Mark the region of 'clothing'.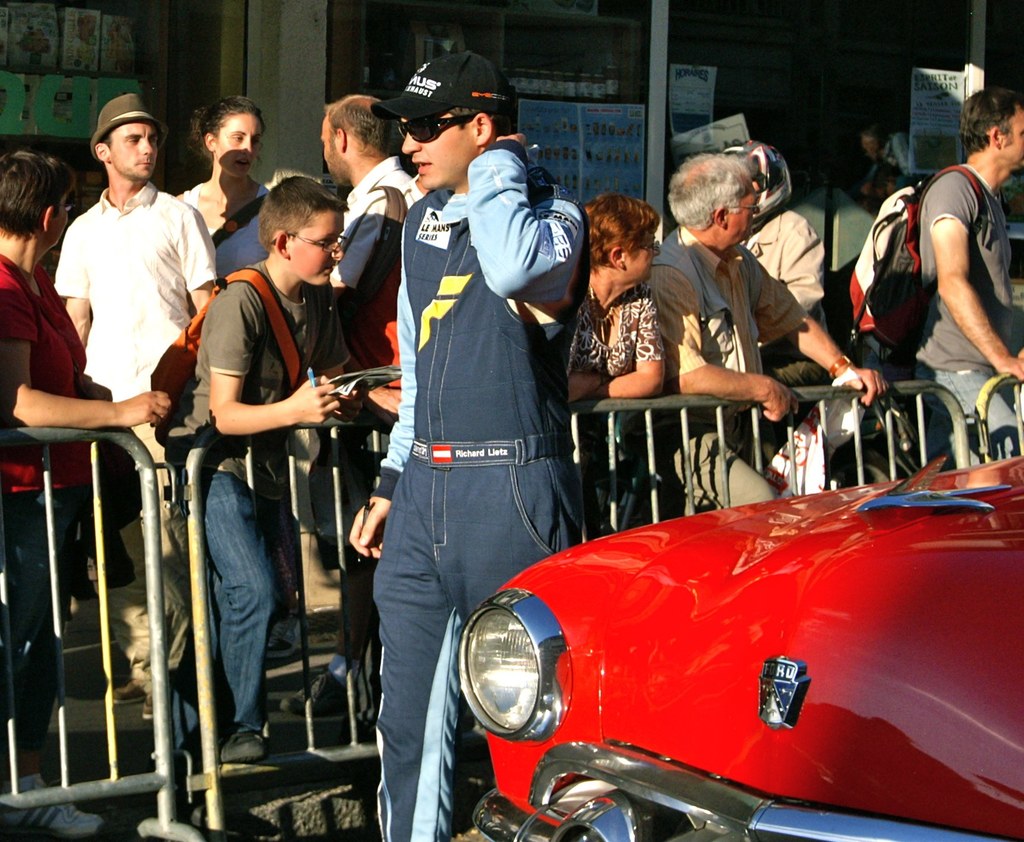
Region: [left=1, top=252, right=88, bottom=772].
